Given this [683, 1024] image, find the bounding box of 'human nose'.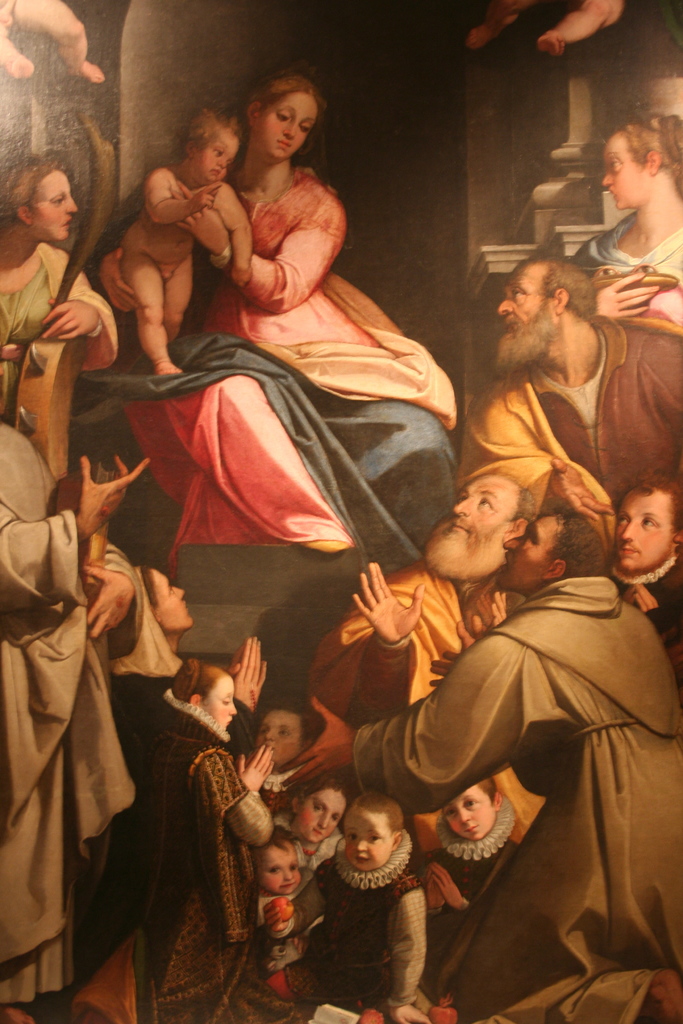
bbox=[604, 169, 613, 186].
